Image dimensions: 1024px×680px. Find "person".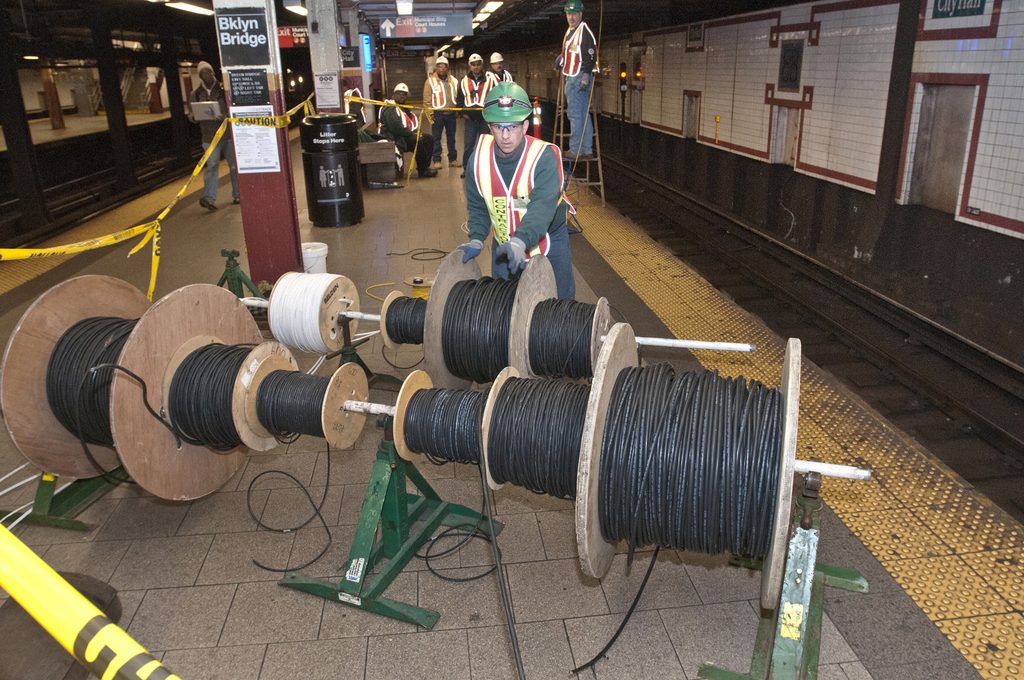
crop(340, 77, 364, 129).
